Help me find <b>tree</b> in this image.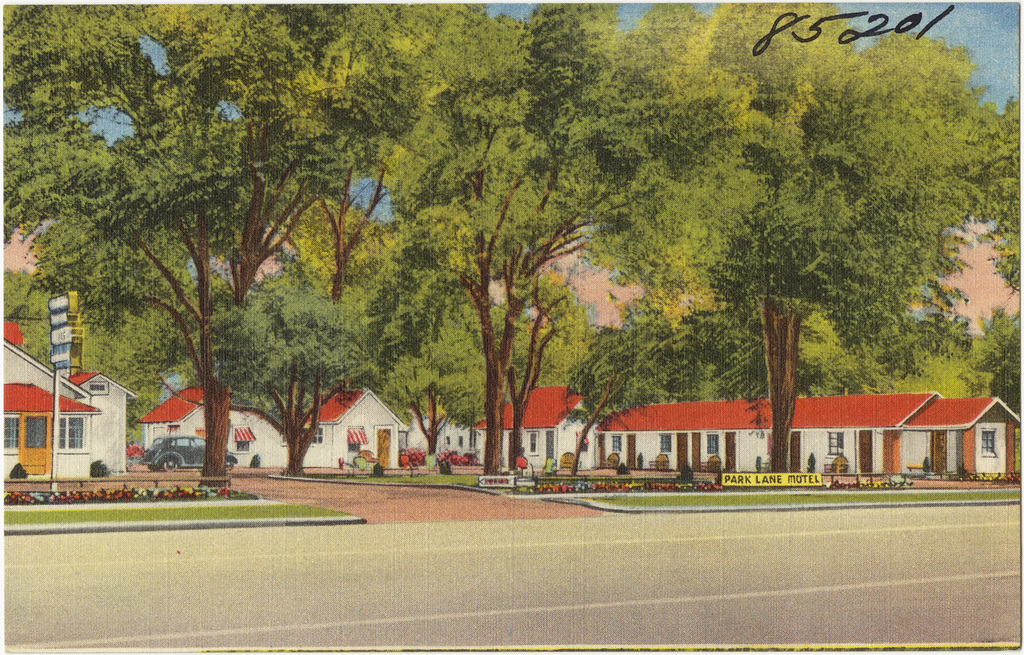
Found it: locate(0, 4, 351, 499).
